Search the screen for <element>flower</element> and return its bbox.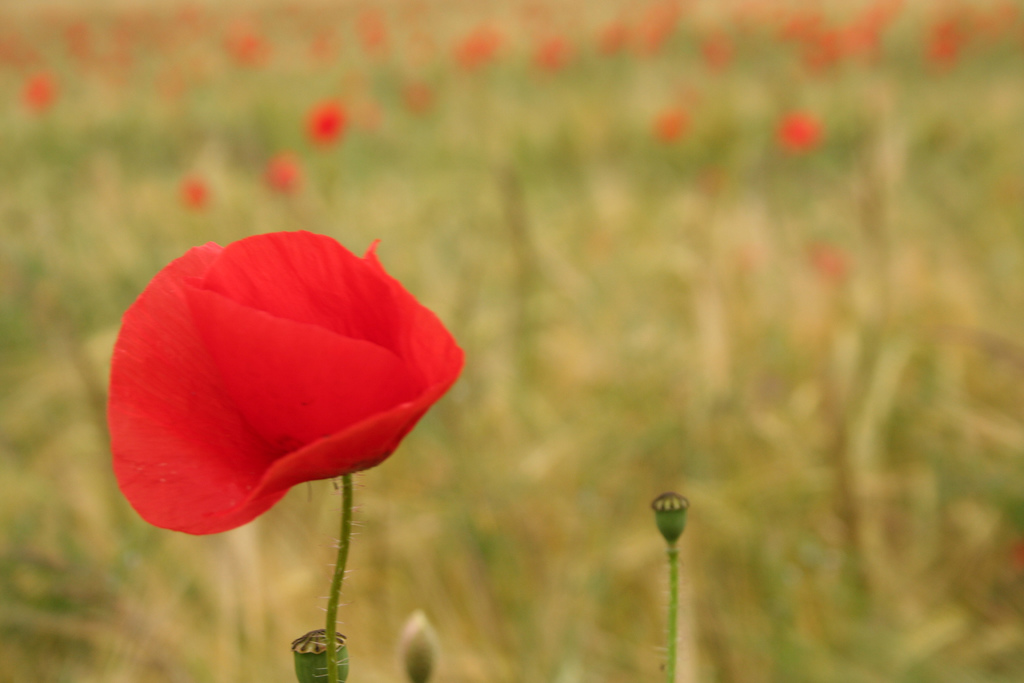
Found: Rect(772, 111, 819, 152).
